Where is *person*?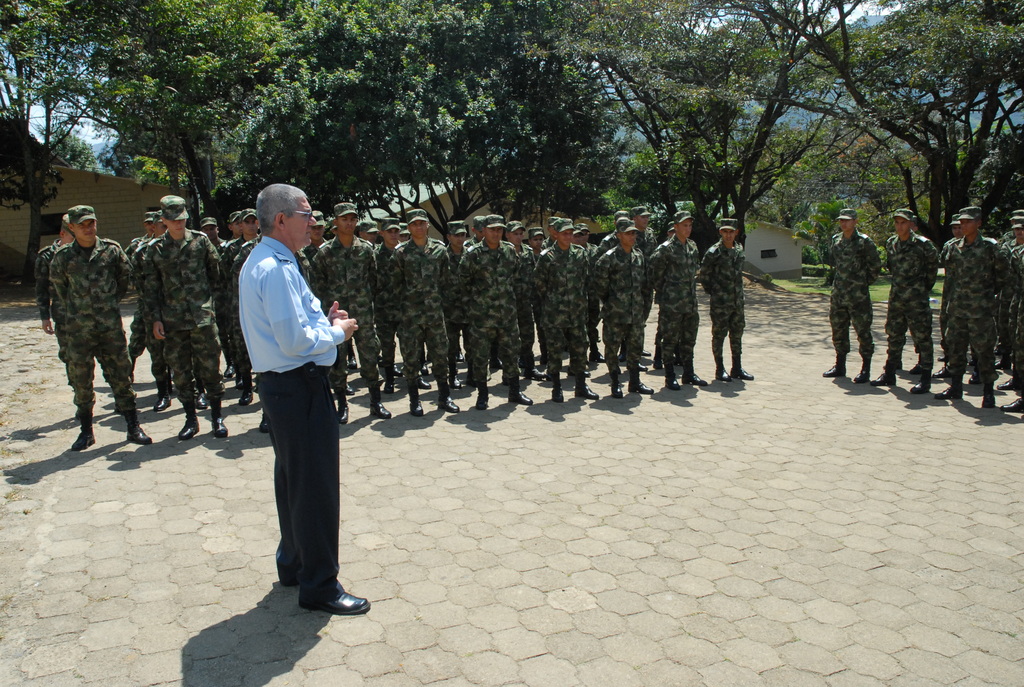
543,210,572,368.
